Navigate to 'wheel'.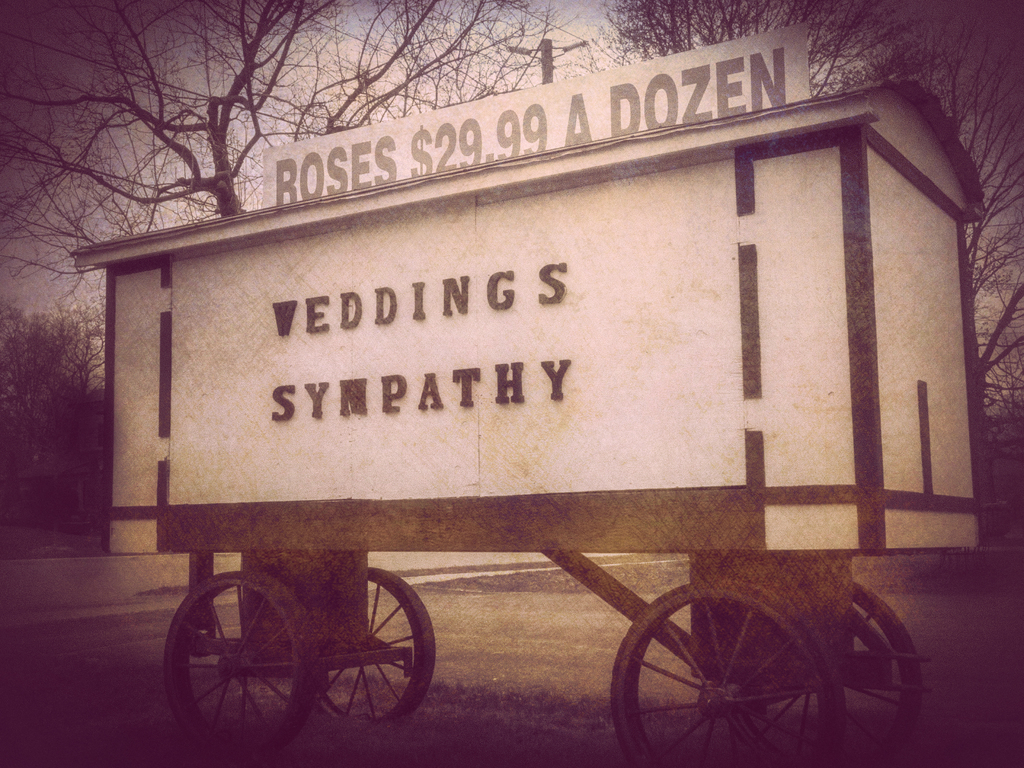
Navigation target: [x1=733, y1=580, x2=925, y2=767].
